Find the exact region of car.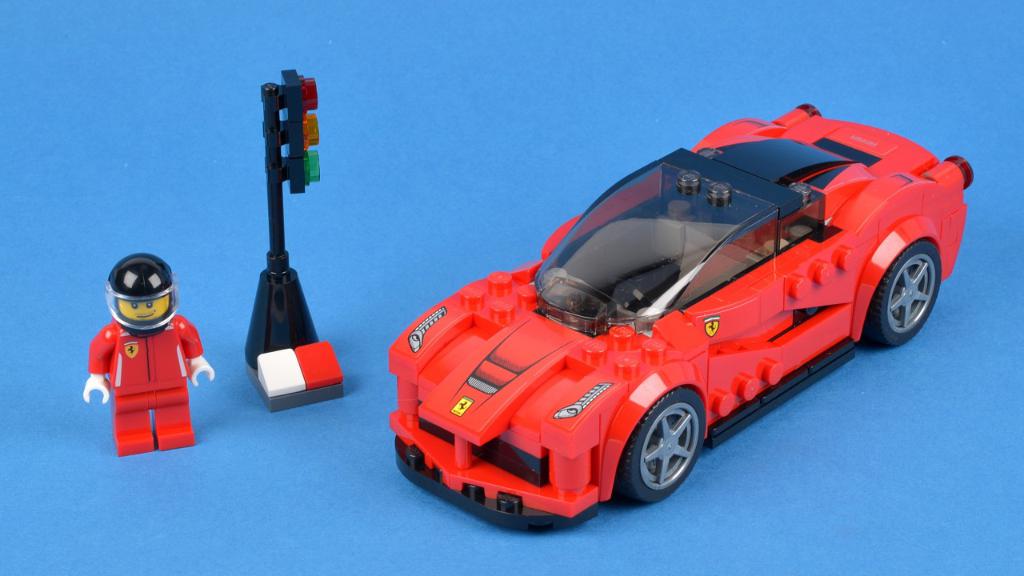
Exact region: <box>392,110,955,506</box>.
